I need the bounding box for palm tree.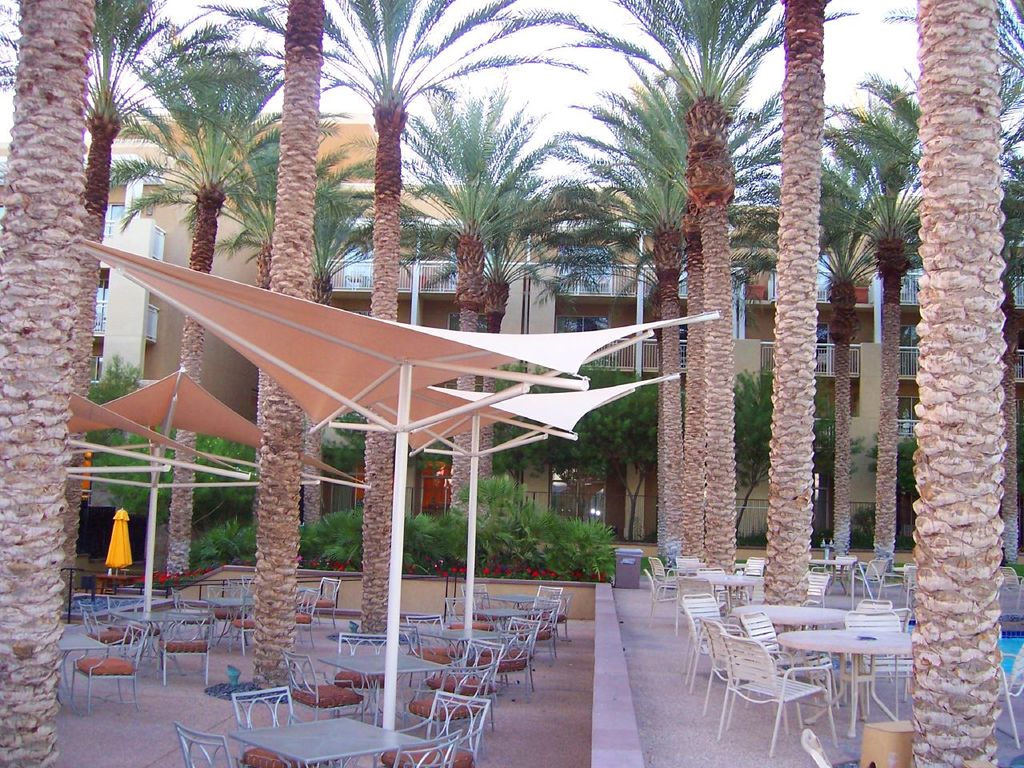
Here it is: [left=616, top=0, right=846, bottom=560].
